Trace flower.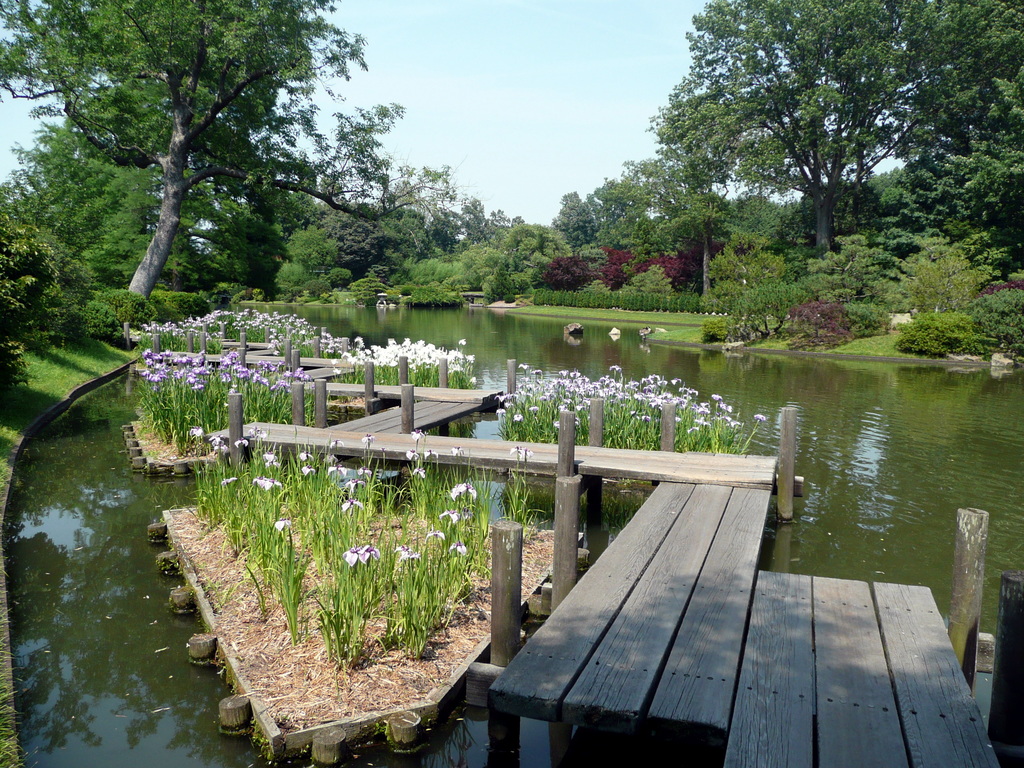
Traced to x1=273 y1=518 x2=295 y2=531.
